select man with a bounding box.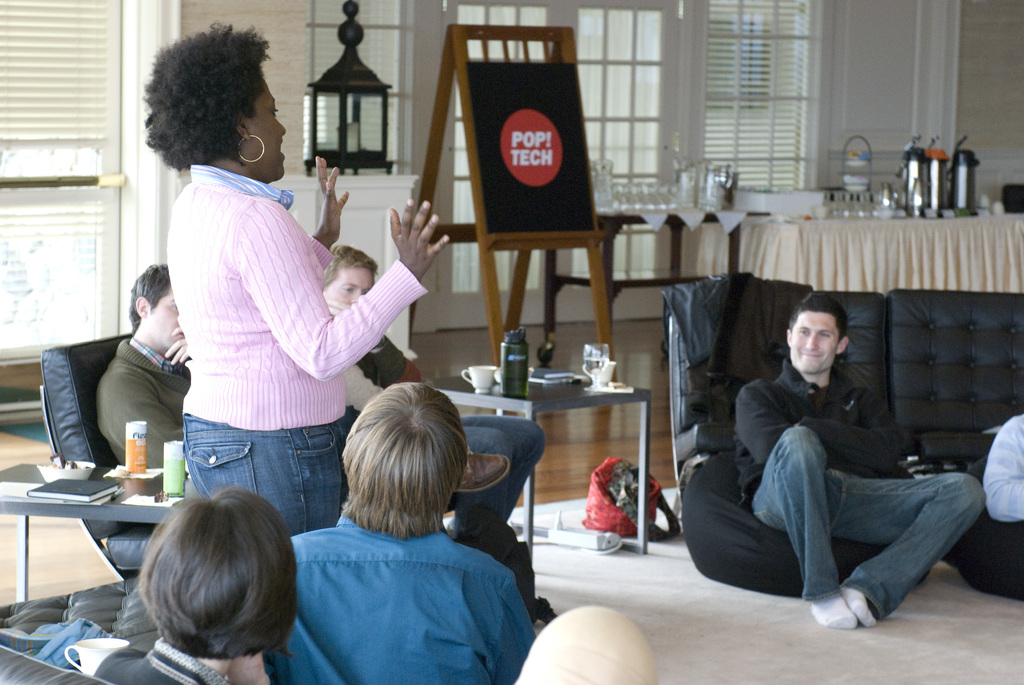
Rect(103, 262, 507, 482).
